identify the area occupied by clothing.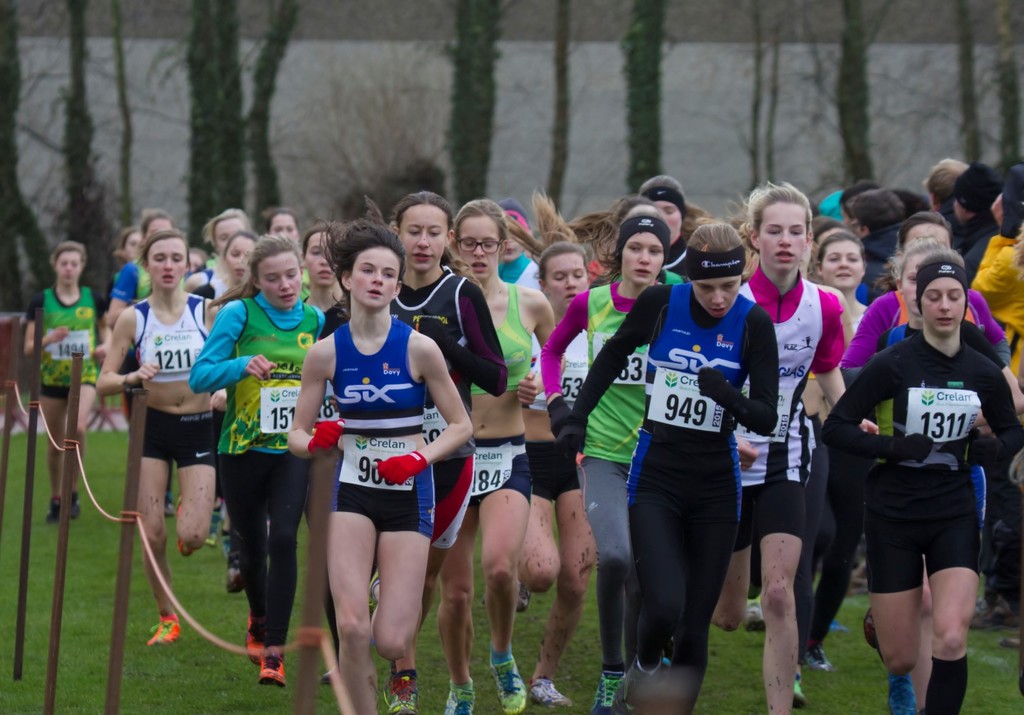
Area: 840:287:1004:364.
